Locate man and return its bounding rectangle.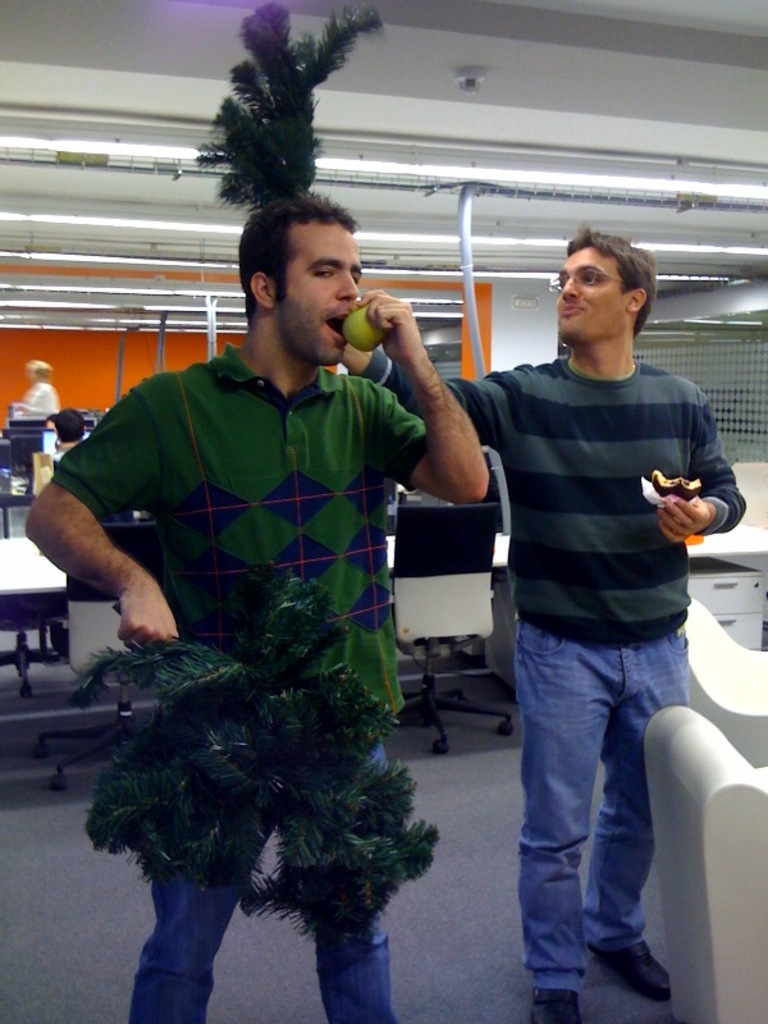
<region>10, 156, 532, 1023</region>.
